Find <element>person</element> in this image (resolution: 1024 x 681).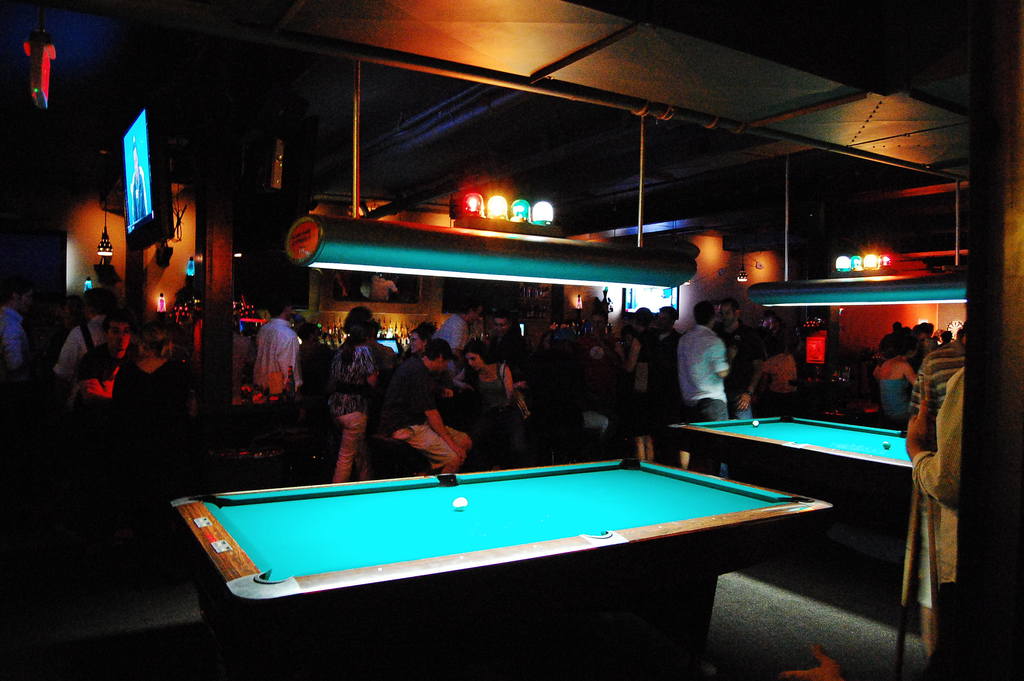
Rect(113, 314, 187, 508).
